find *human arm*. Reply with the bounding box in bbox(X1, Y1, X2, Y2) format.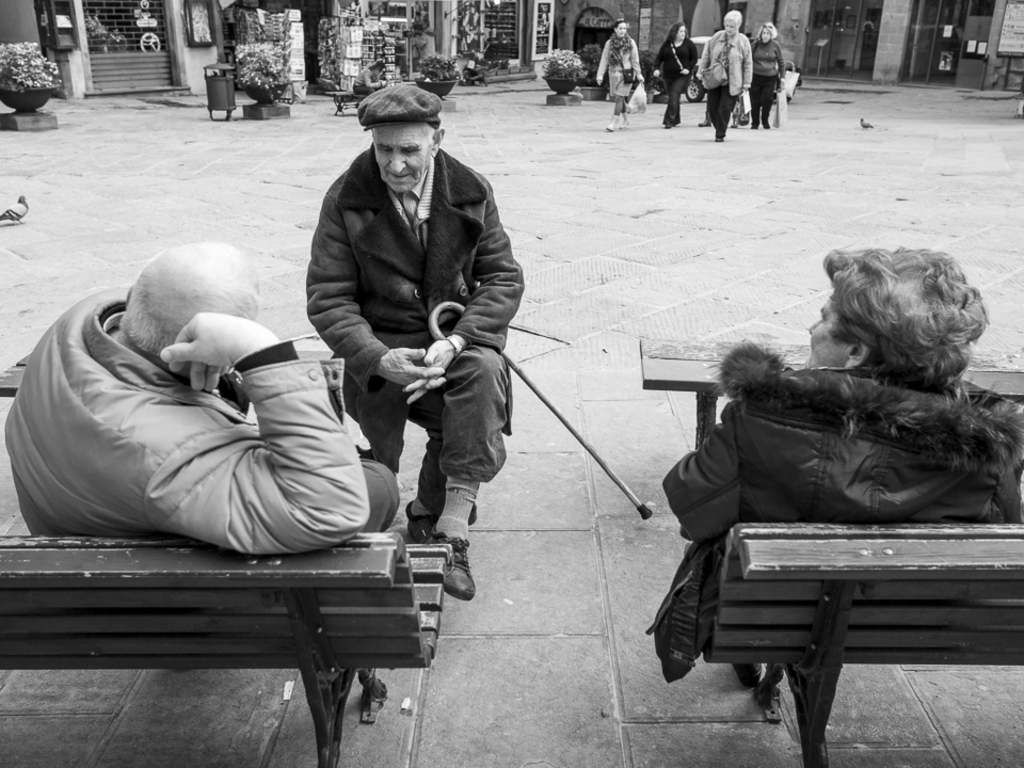
bbox(594, 38, 618, 89).
